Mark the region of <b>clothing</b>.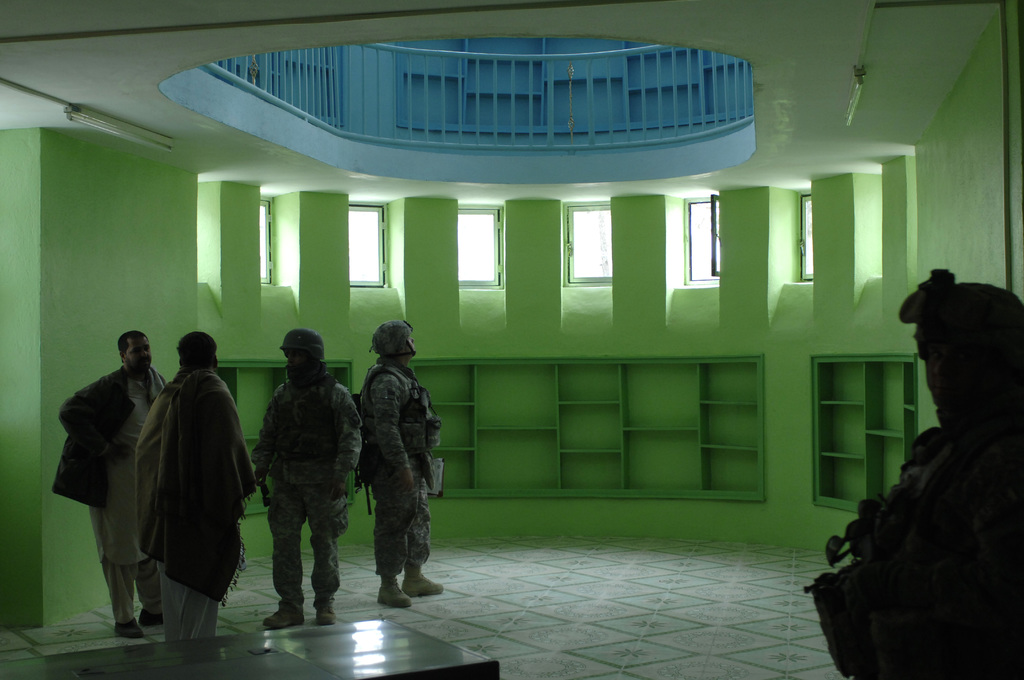
Region: <region>61, 364, 173, 626</region>.
